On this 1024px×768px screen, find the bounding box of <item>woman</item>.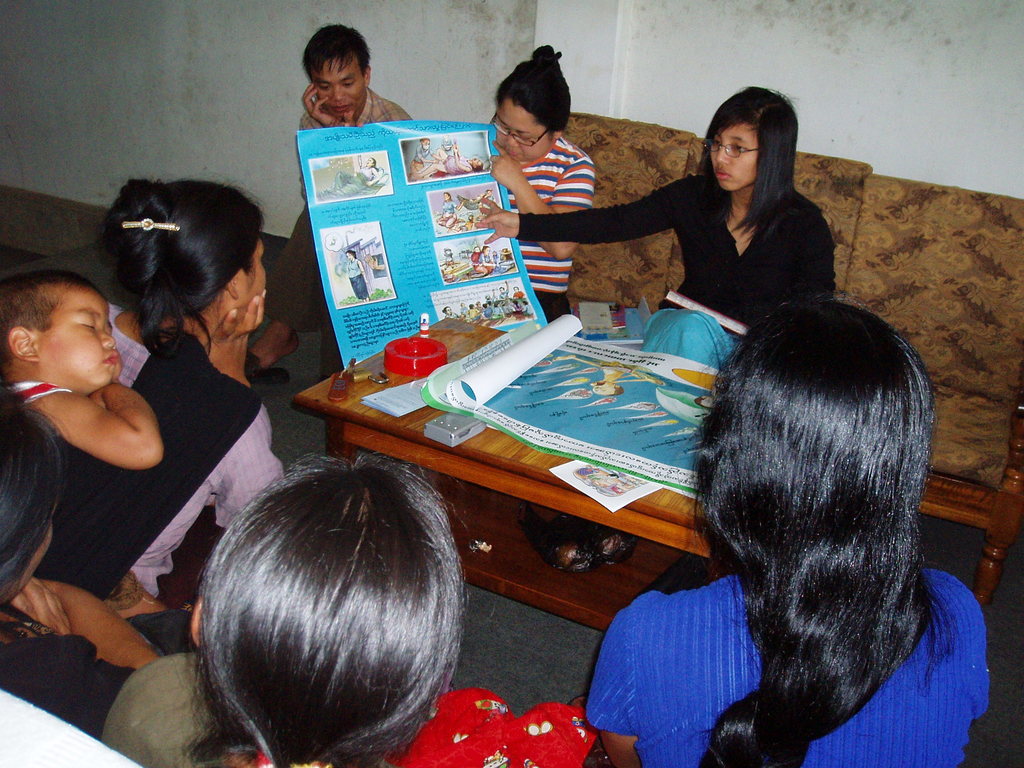
Bounding box: box(191, 452, 604, 767).
